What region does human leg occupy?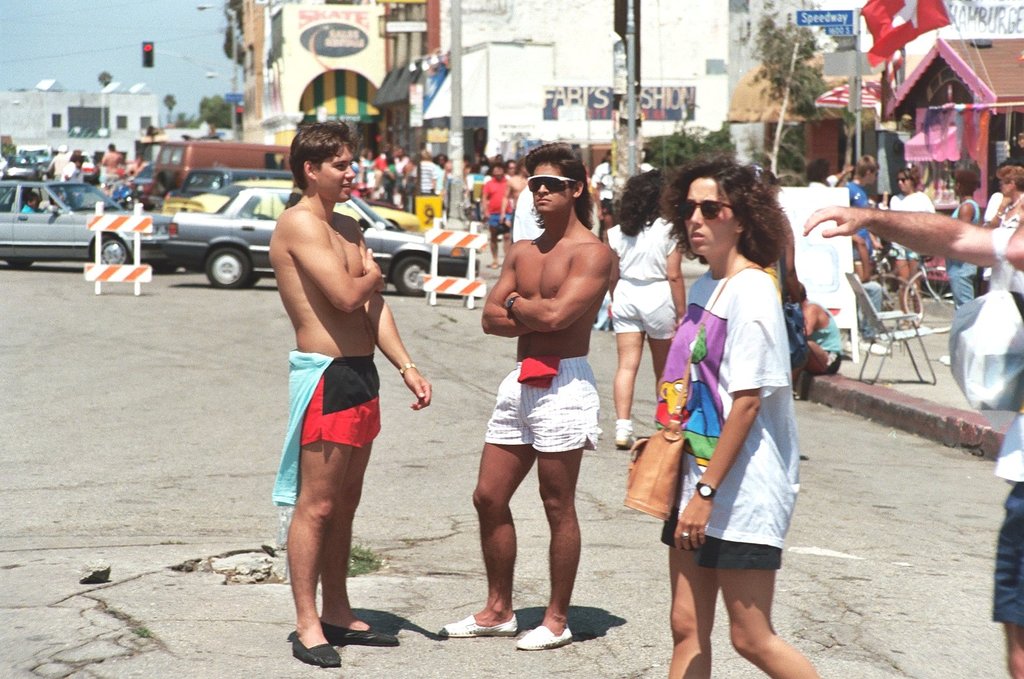
crop(289, 361, 380, 659).
